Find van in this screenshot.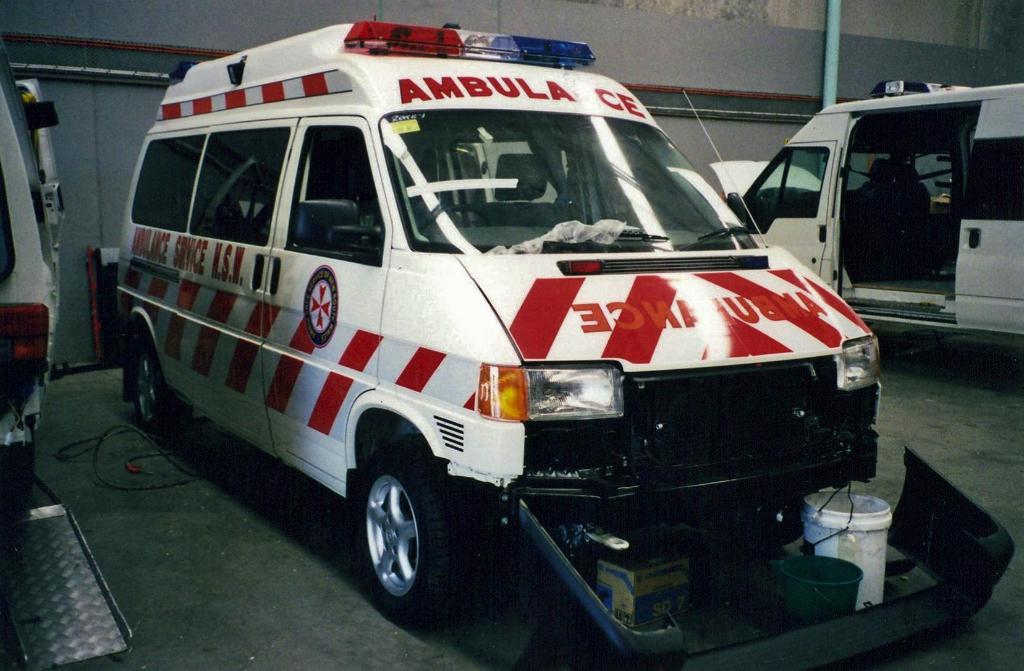
The bounding box for van is bbox=[0, 38, 69, 511].
